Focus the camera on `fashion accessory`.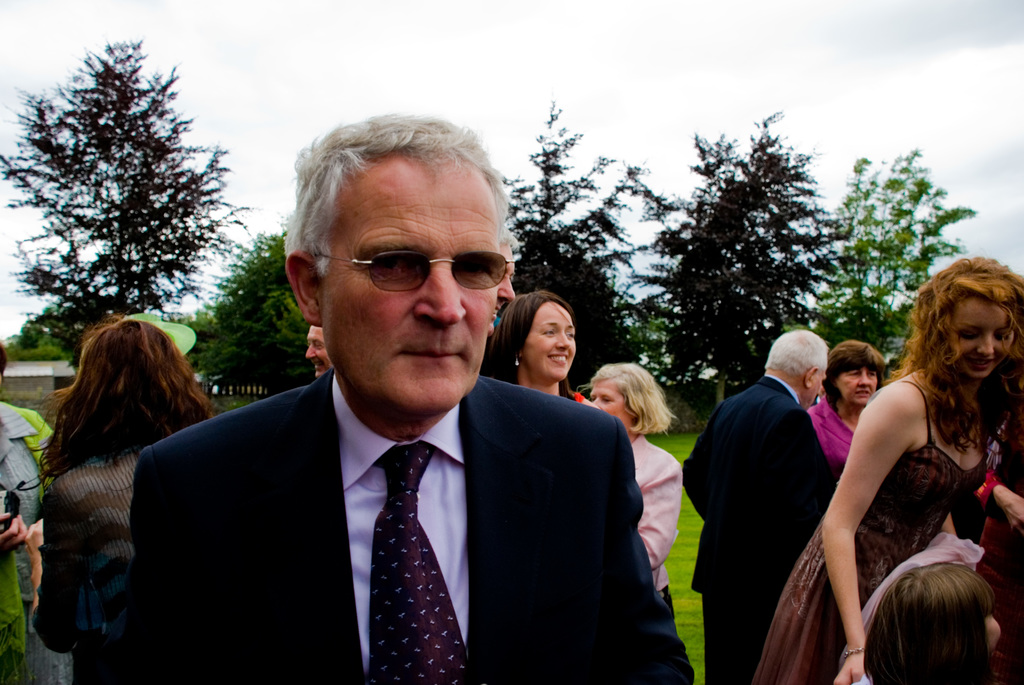
Focus region: locate(130, 313, 196, 358).
